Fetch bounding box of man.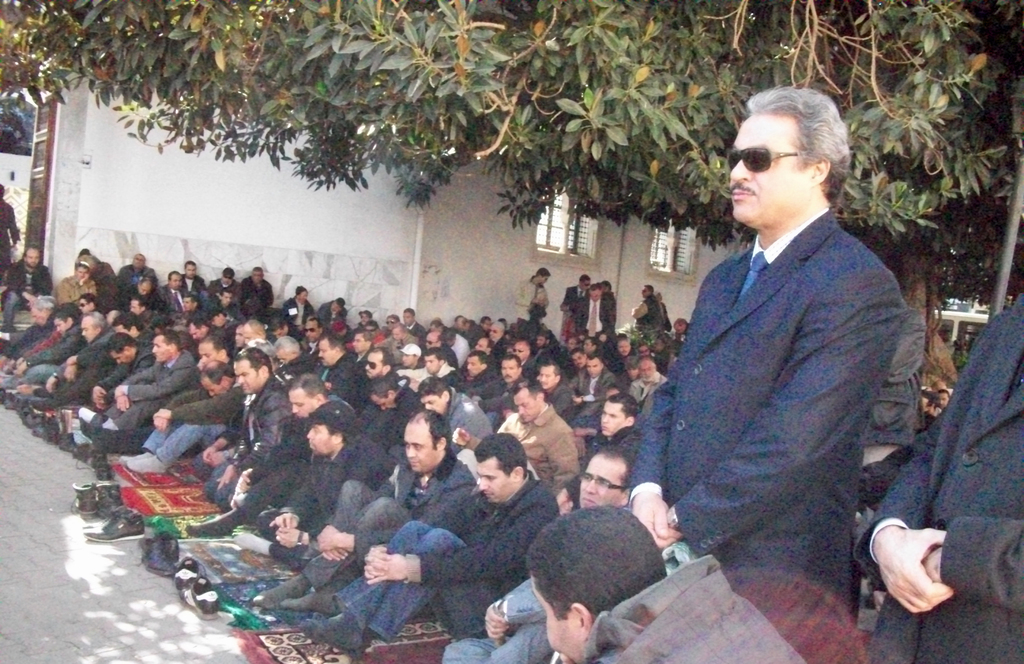
Bbox: <bbox>635, 282, 662, 336</bbox>.
